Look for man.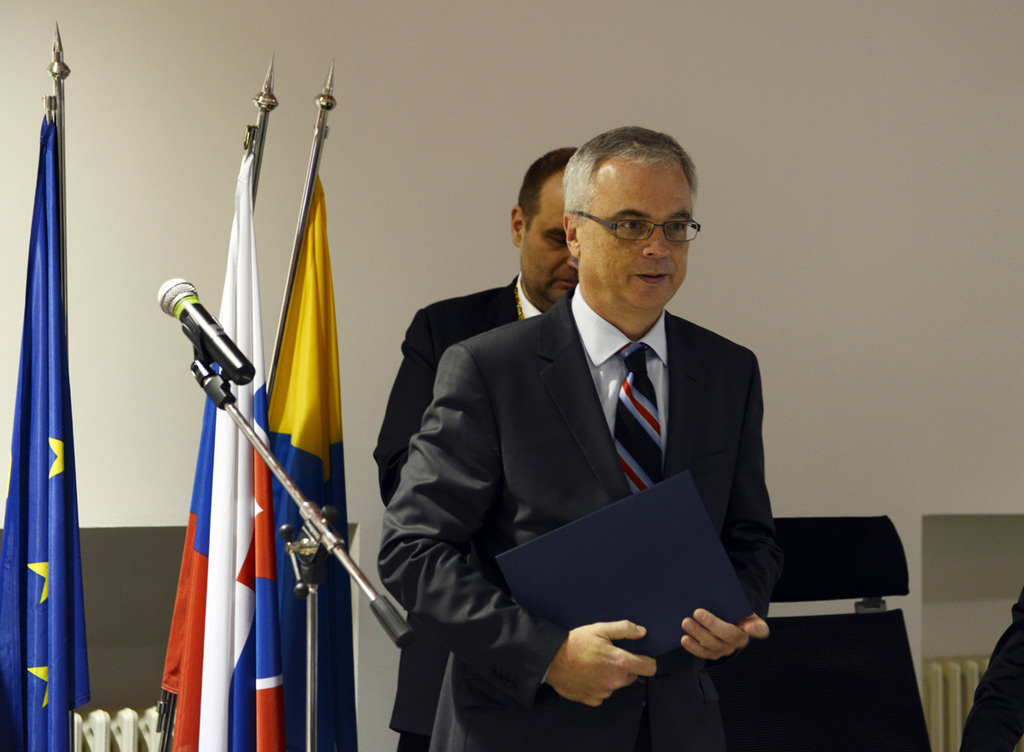
Found: {"x1": 378, "y1": 143, "x2": 582, "y2": 751}.
